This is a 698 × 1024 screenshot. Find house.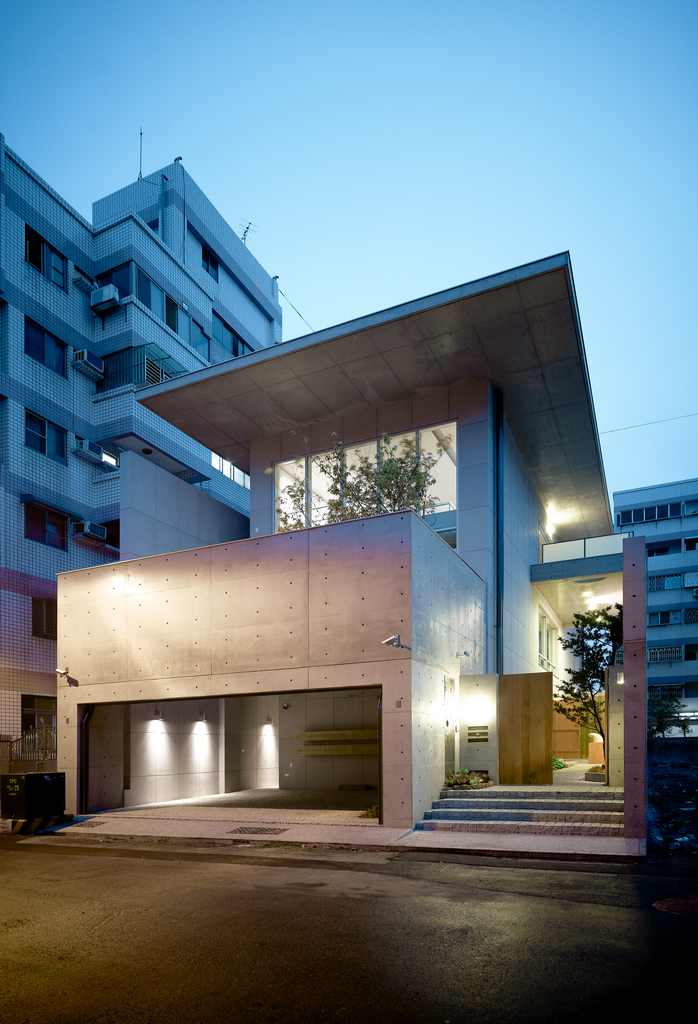
Bounding box: detection(0, 164, 298, 766).
